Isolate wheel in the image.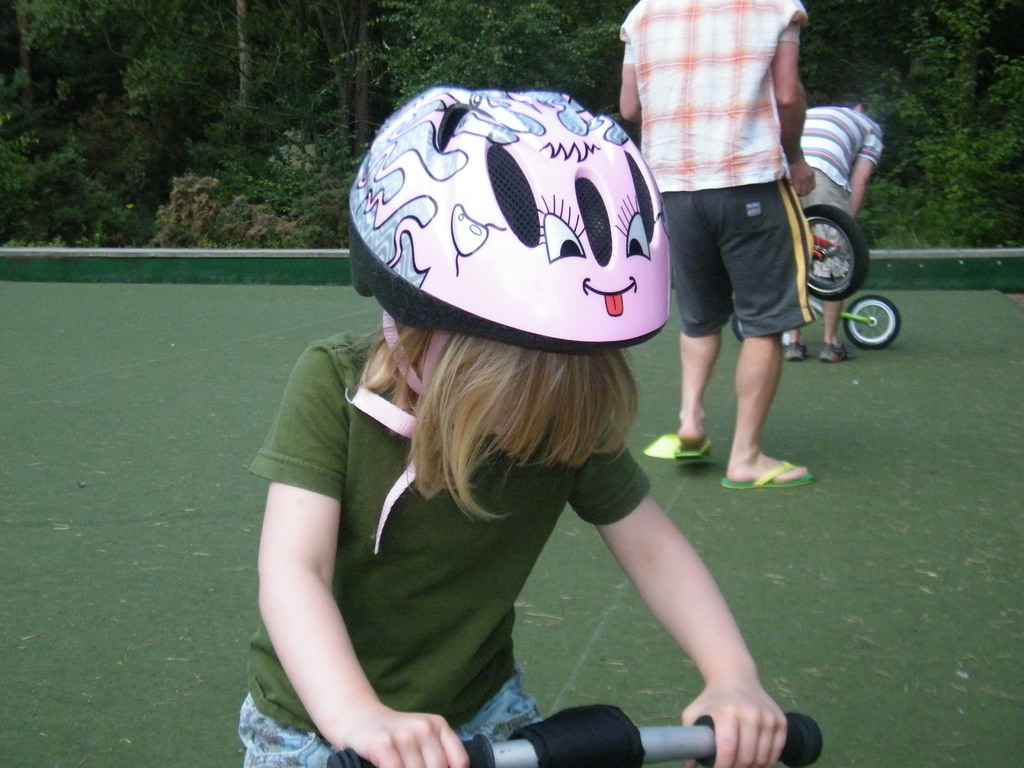
Isolated region: box=[842, 291, 902, 349].
